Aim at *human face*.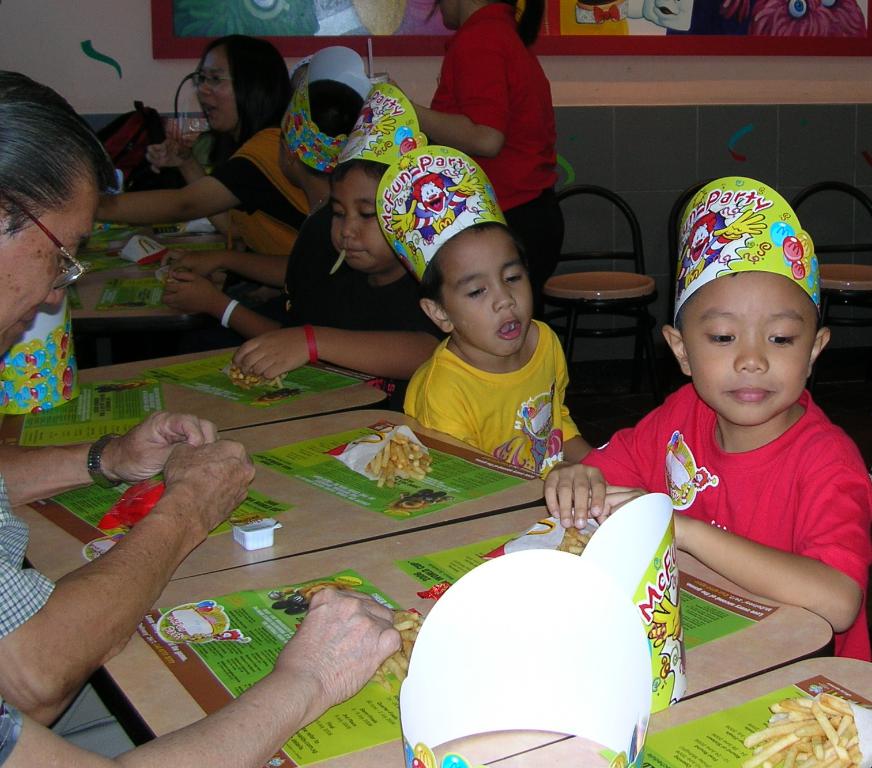
Aimed at detection(686, 280, 811, 426).
